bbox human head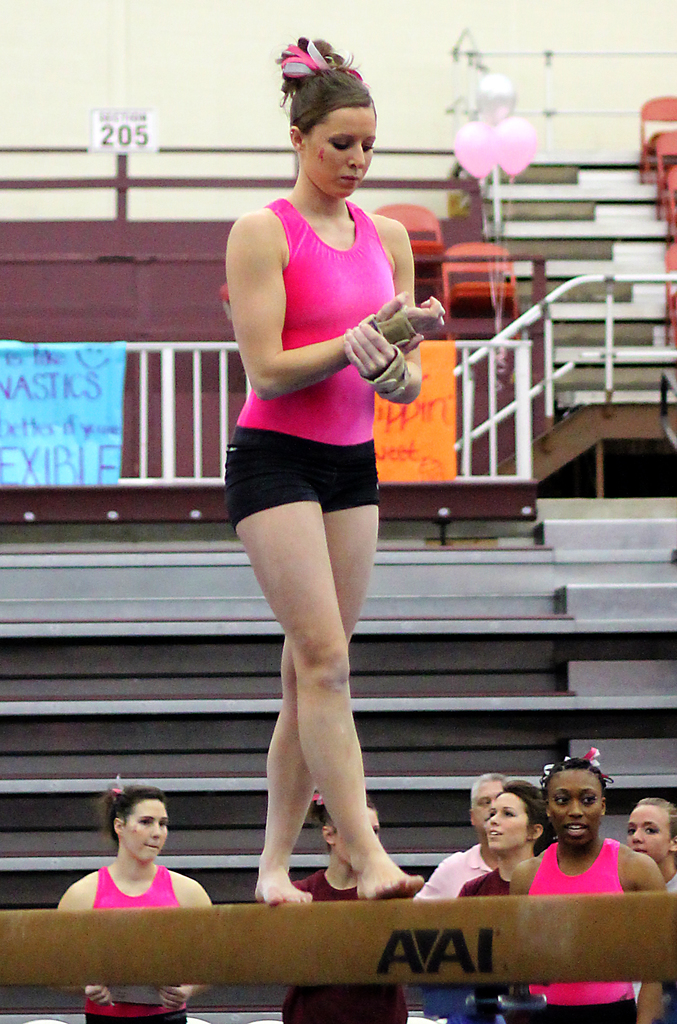
534 745 612 850
